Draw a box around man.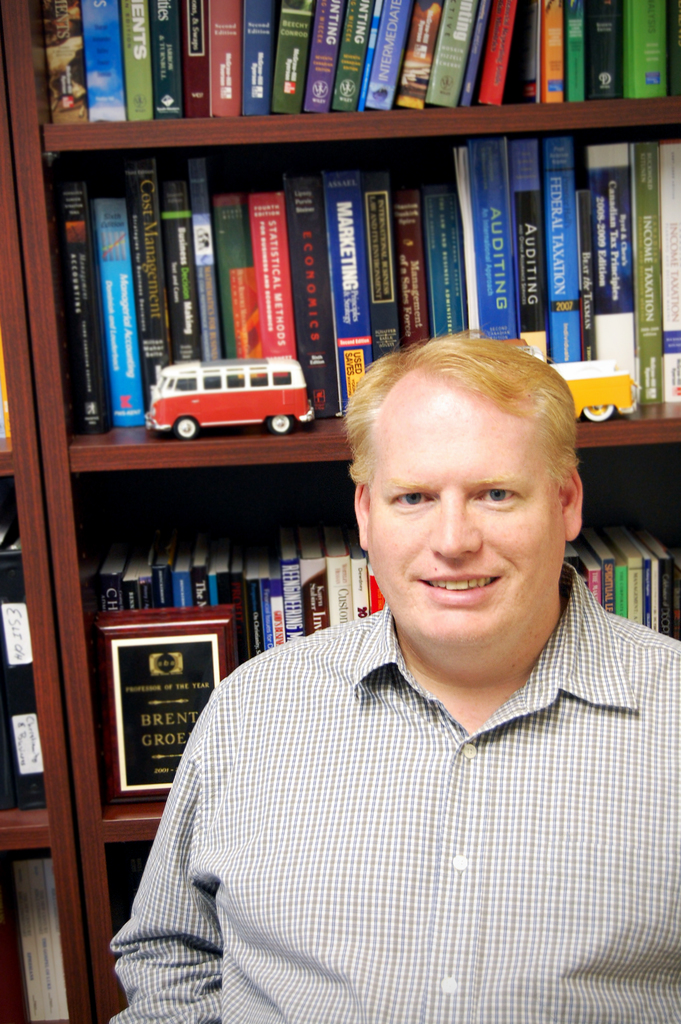
left=131, top=298, right=636, bottom=984.
